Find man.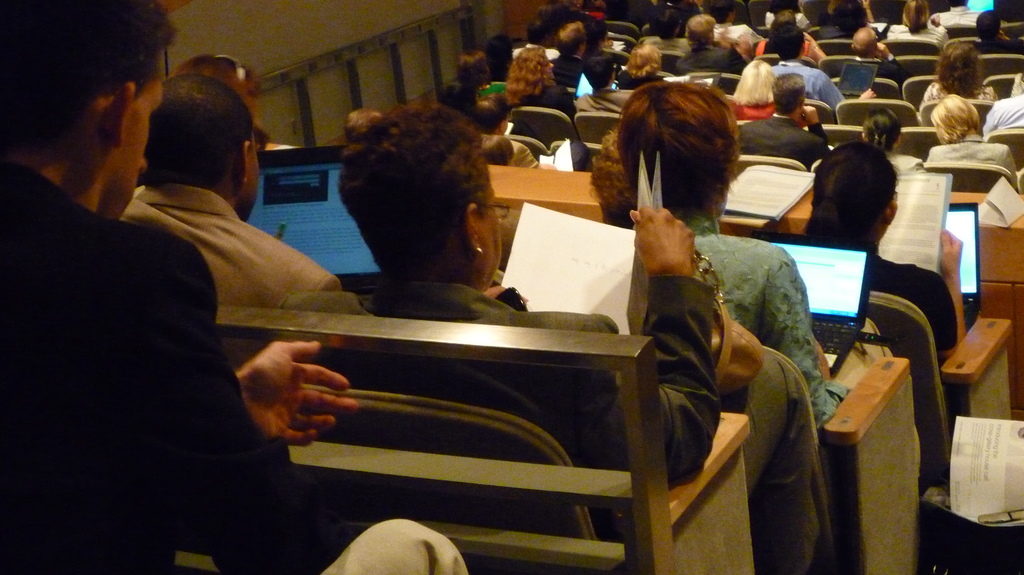
[x1=980, y1=10, x2=1023, y2=59].
